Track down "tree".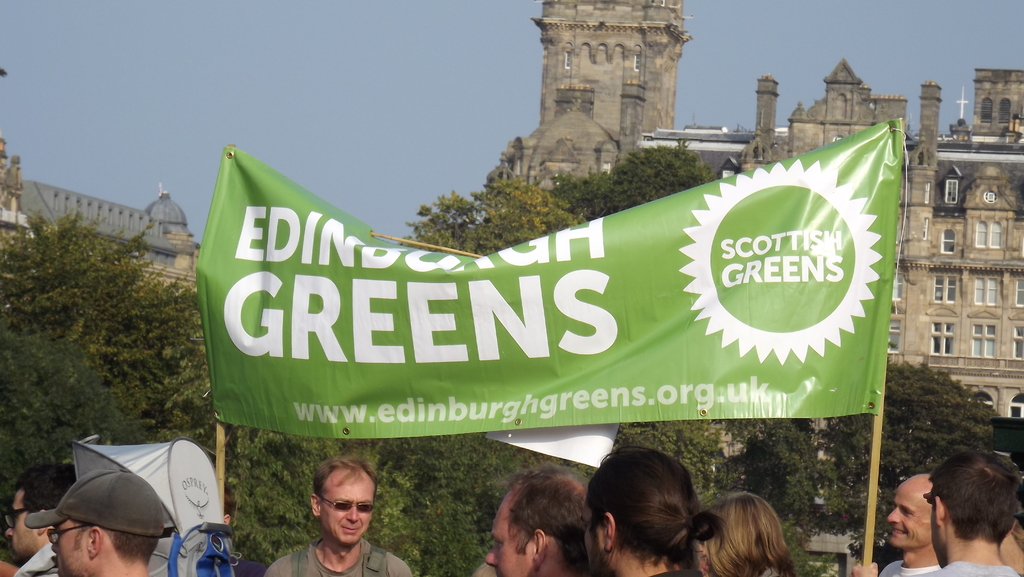
Tracked to x1=714, y1=429, x2=855, y2=576.
